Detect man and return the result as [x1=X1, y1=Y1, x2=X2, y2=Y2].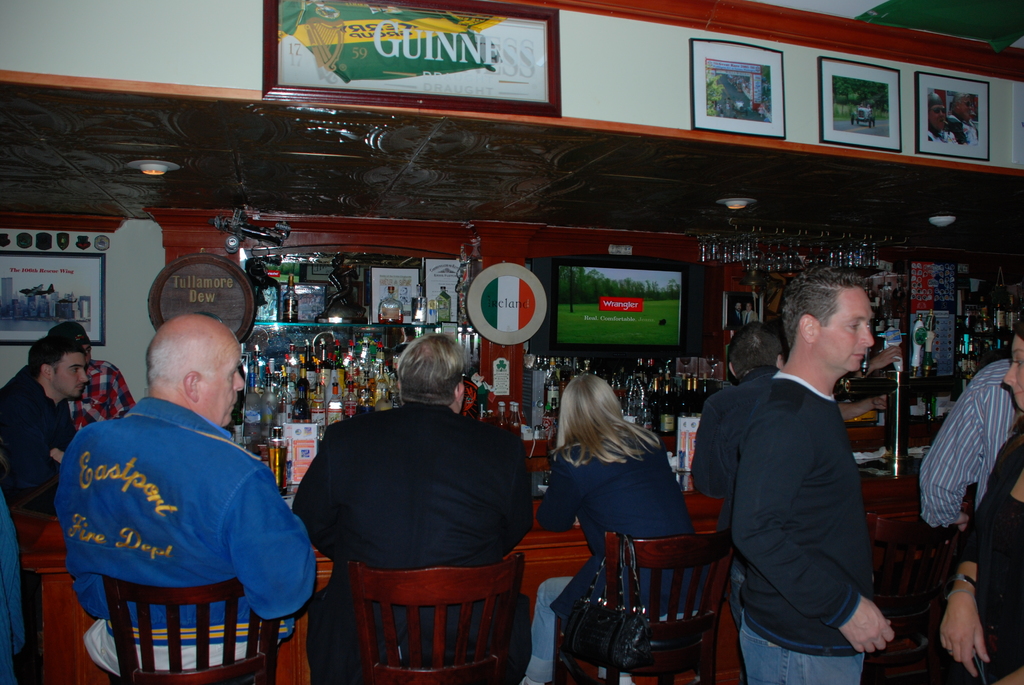
[x1=746, y1=303, x2=755, y2=319].
